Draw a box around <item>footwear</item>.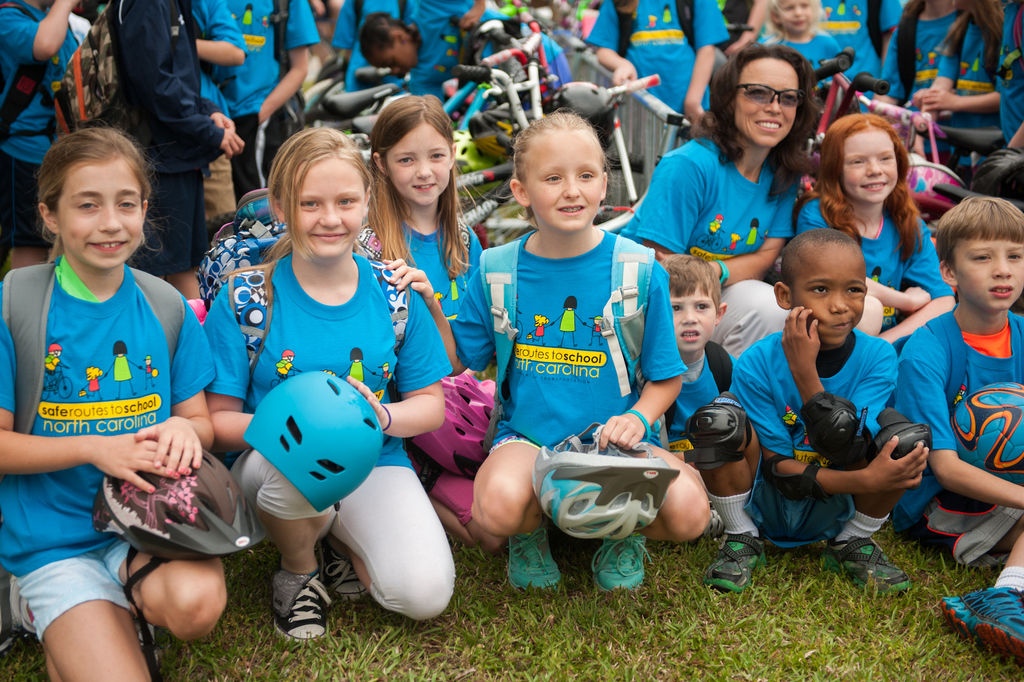
{"left": 324, "top": 542, "right": 362, "bottom": 604}.
